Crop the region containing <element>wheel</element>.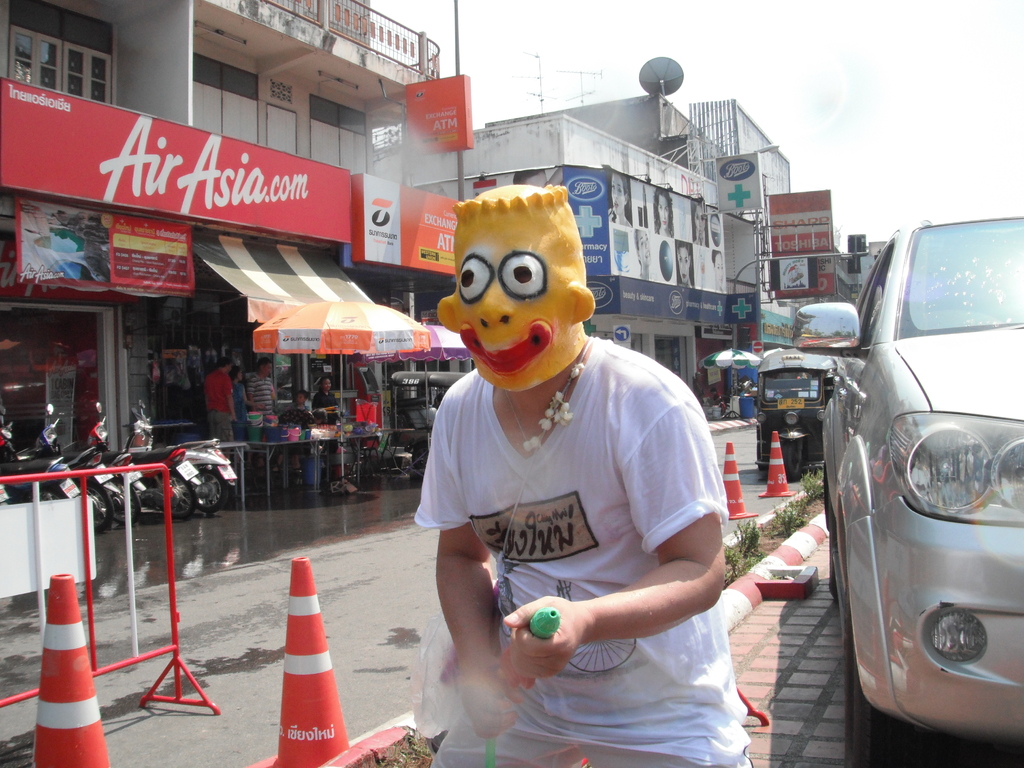
Crop region: rect(106, 484, 138, 526).
